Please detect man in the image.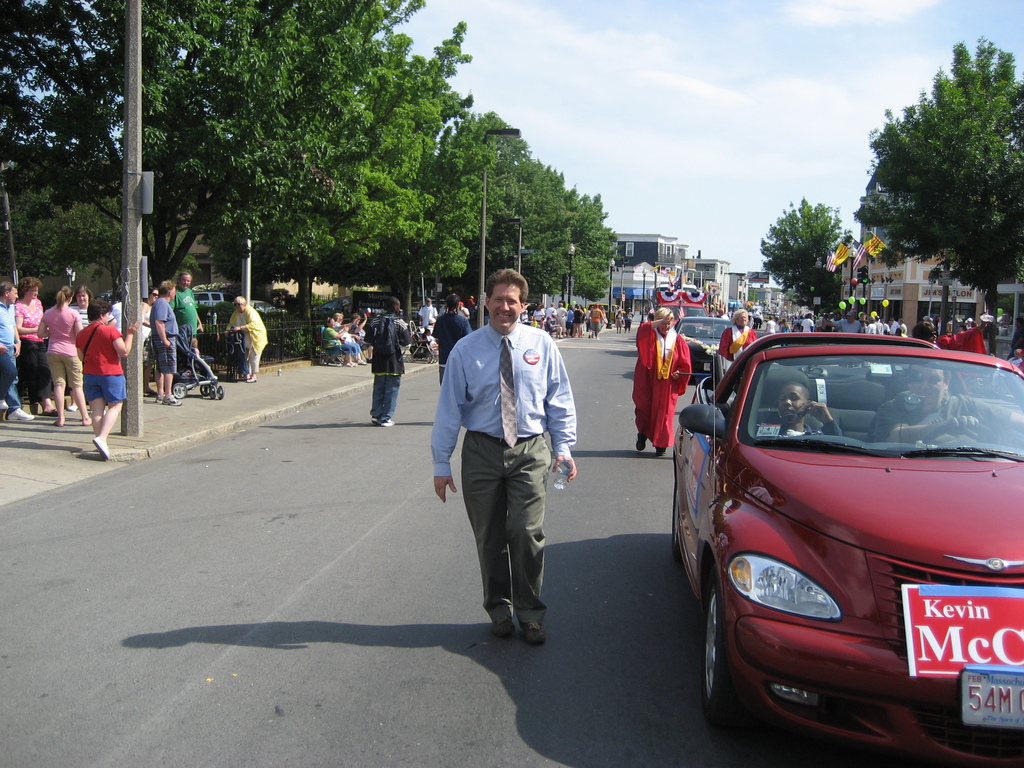
box=[166, 271, 206, 341].
